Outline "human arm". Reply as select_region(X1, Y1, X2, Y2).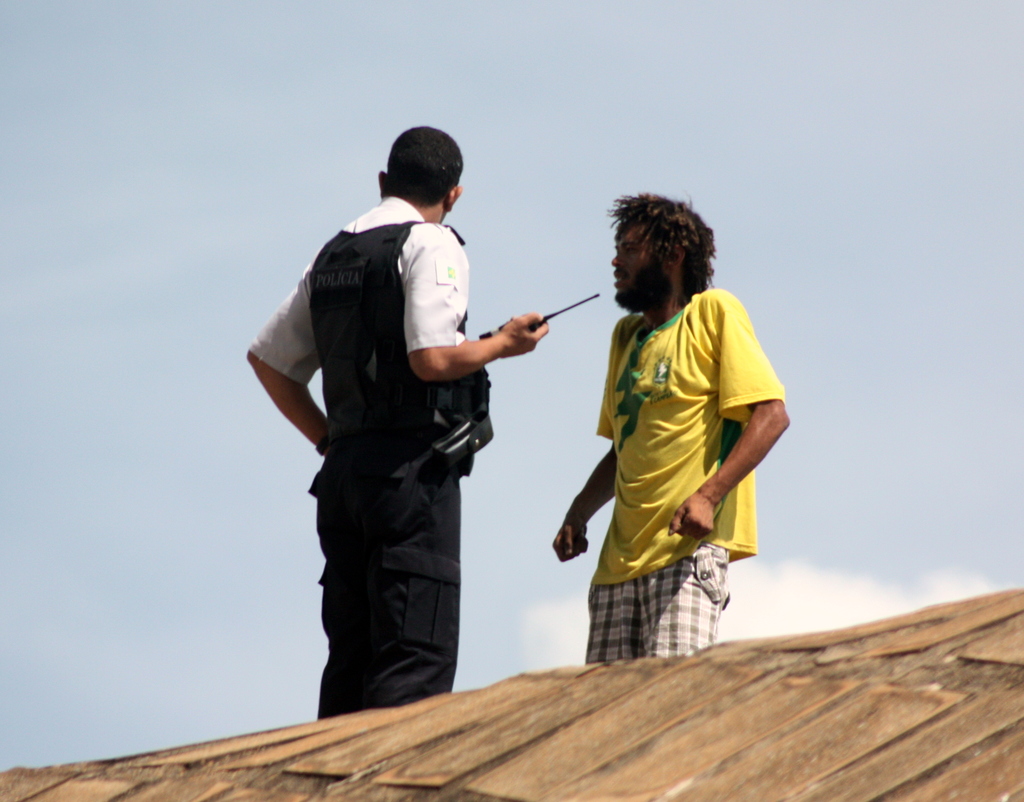
select_region(408, 218, 553, 383).
